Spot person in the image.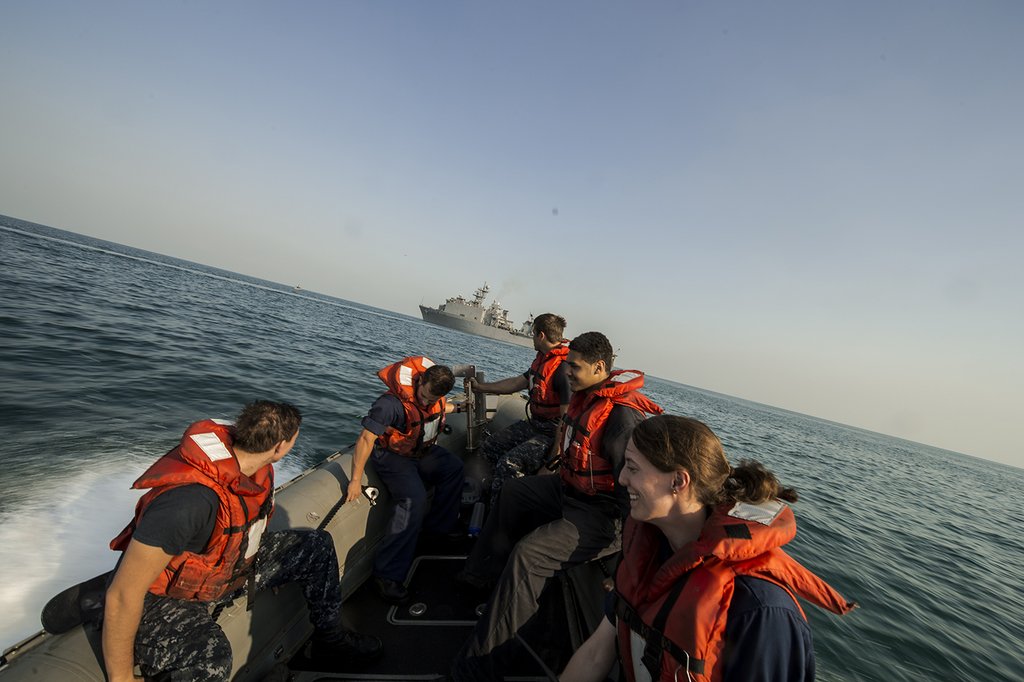
person found at pyautogui.locateOnScreen(110, 399, 289, 681).
